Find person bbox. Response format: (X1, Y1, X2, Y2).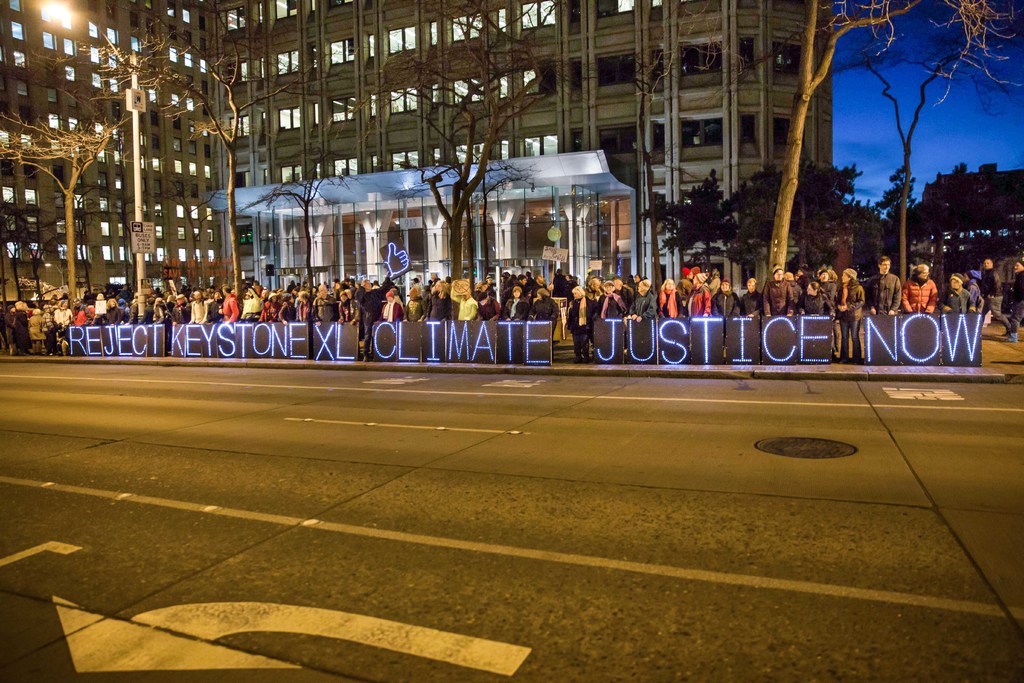
(940, 277, 977, 315).
